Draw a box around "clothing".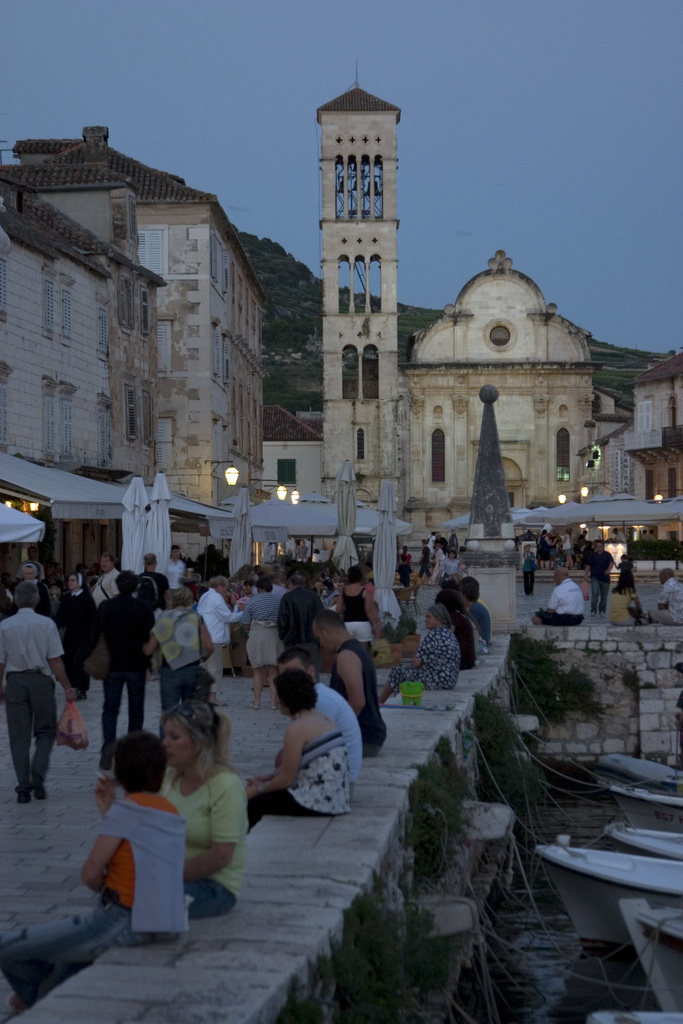
crop(648, 572, 682, 623).
